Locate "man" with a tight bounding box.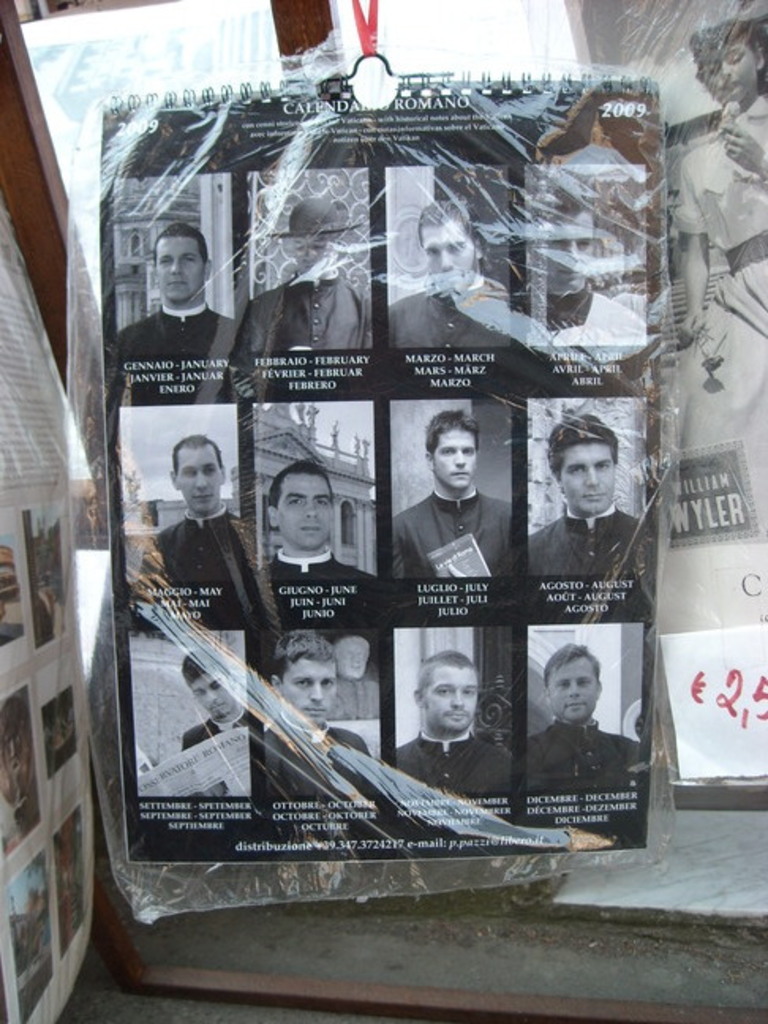
[x1=528, y1=411, x2=645, y2=575].
